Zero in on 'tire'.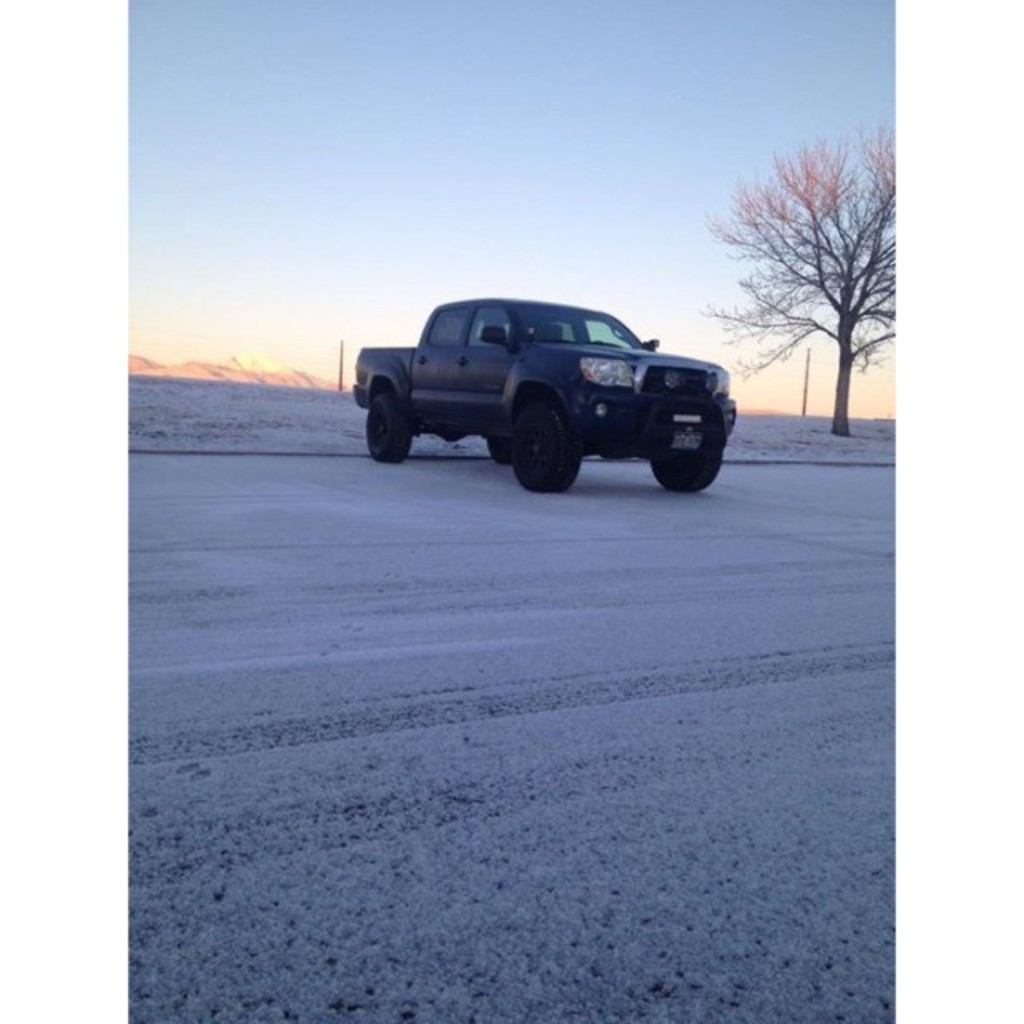
Zeroed in: l=366, t=394, r=410, b=461.
